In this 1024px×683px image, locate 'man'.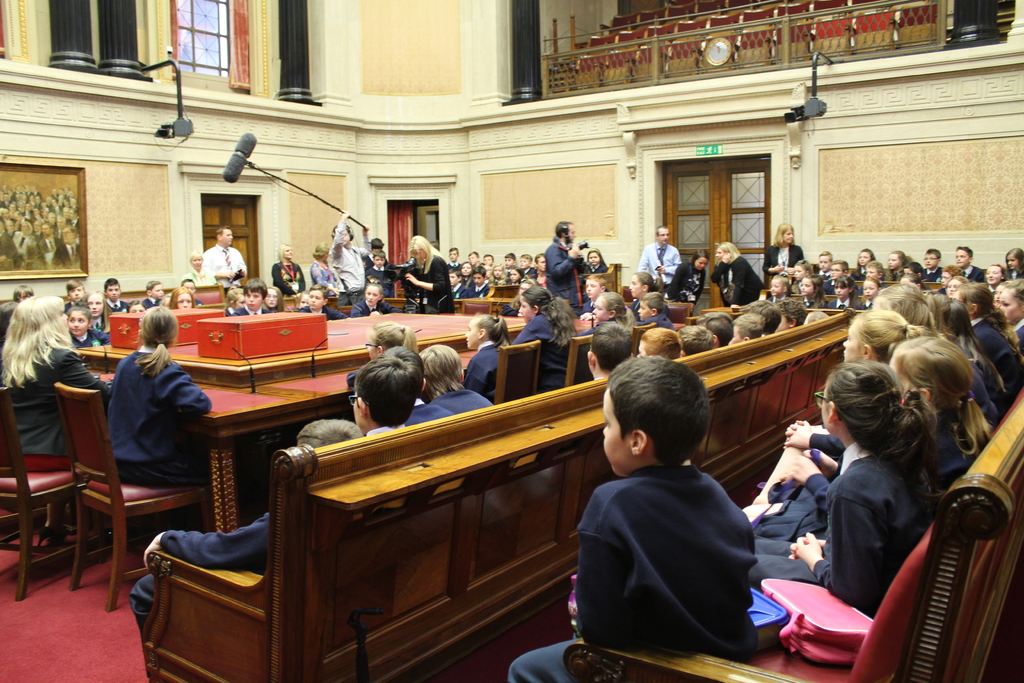
Bounding box: detection(951, 245, 984, 292).
